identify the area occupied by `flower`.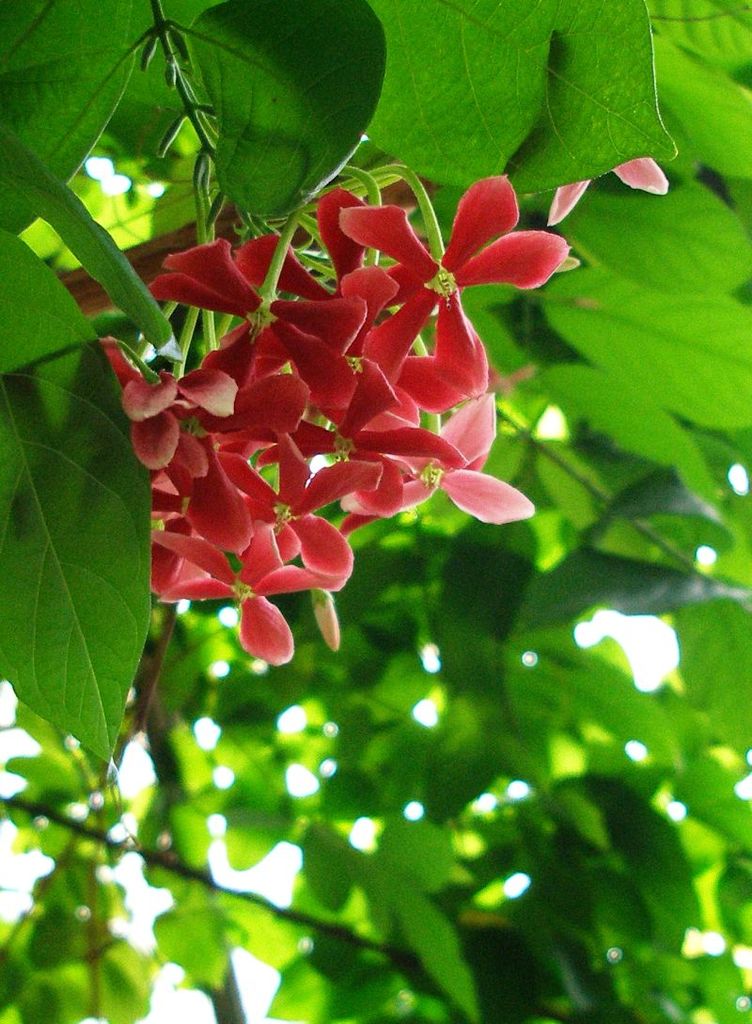
Area: [left=547, top=156, right=676, bottom=221].
